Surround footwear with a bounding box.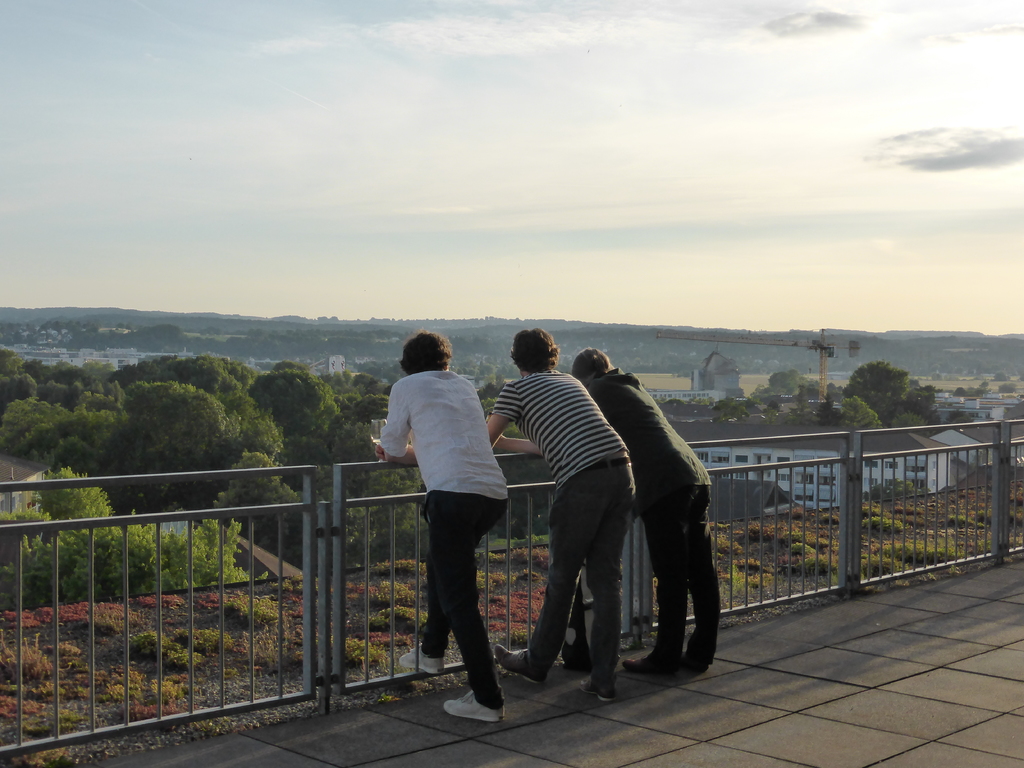
<box>441,685,507,726</box>.
